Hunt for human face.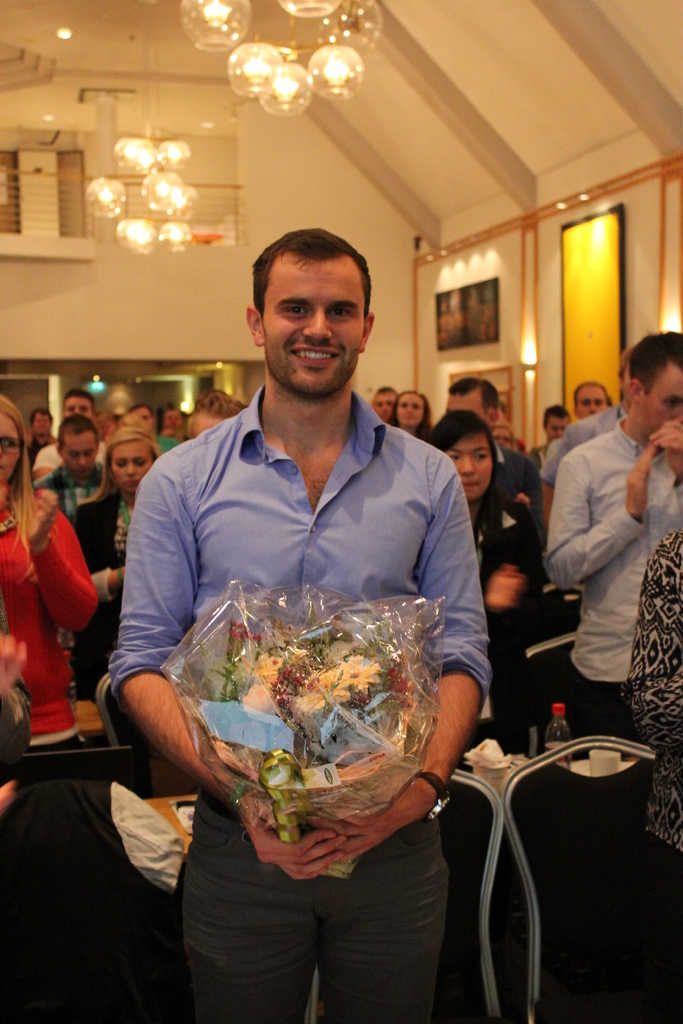
Hunted down at 111,442,151,491.
